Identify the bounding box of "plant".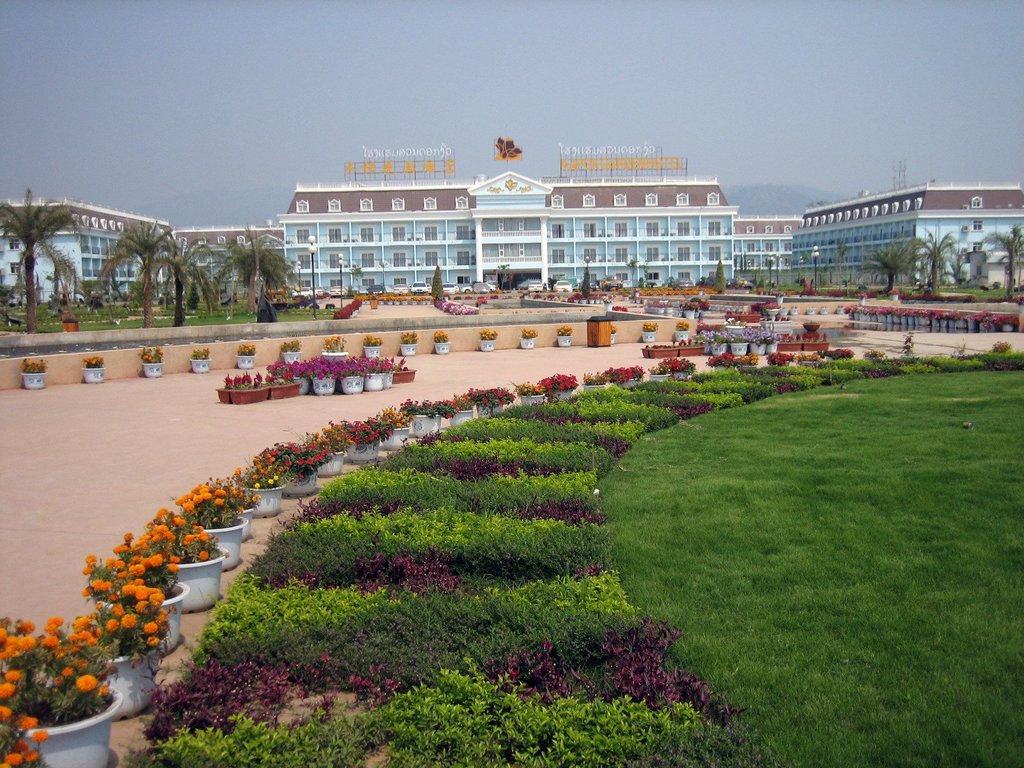
crop(141, 506, 234, 563).
